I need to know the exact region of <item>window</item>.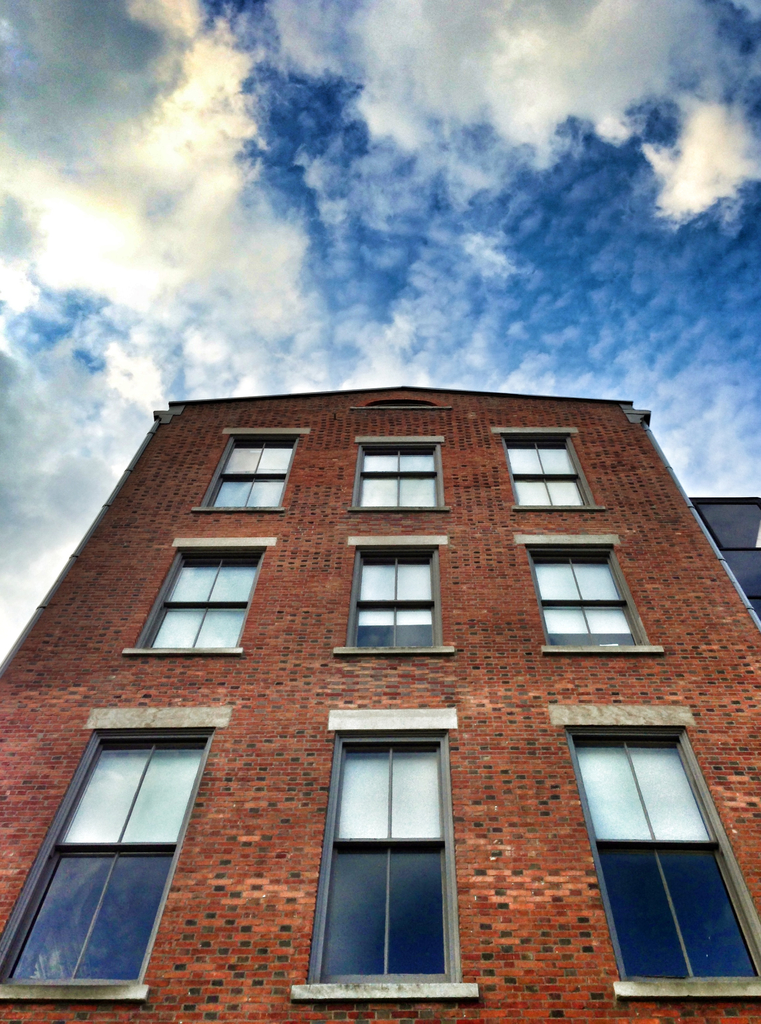
Region: select_region(549, 724, 757, 986).
